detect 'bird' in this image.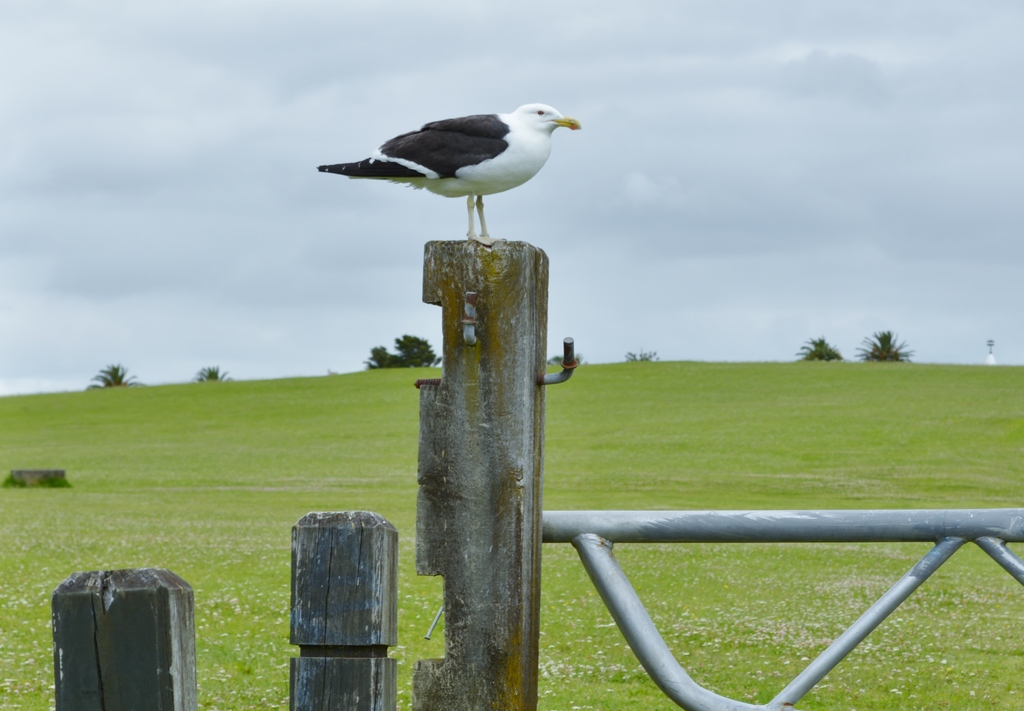
Detection: crop(307, 94, 593, 234).
